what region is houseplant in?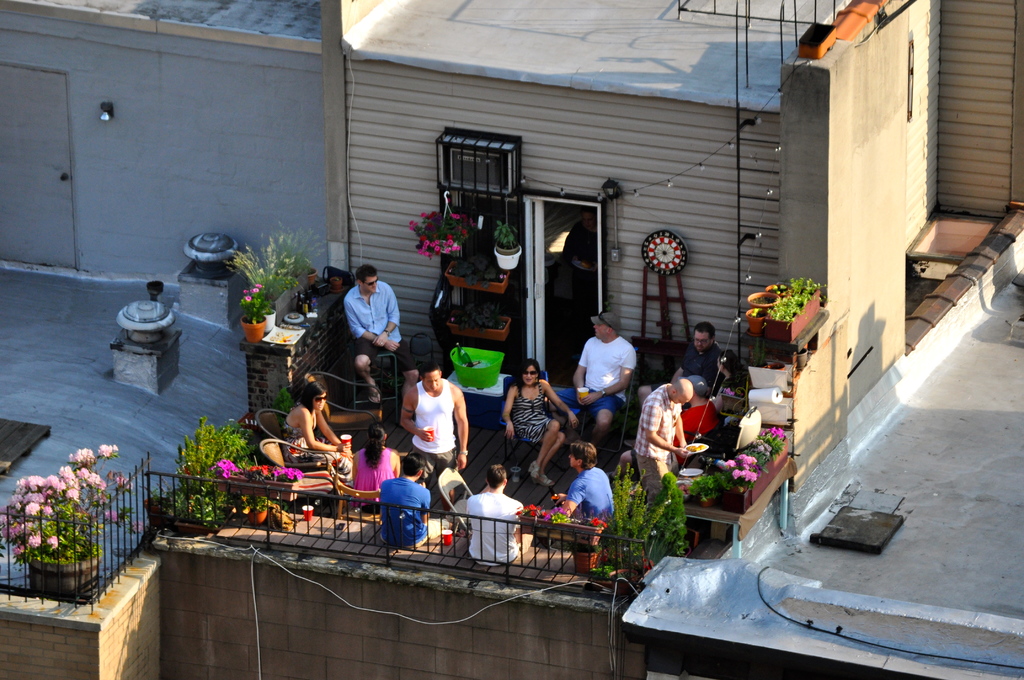
Rect(513, 499, 611, 551).
